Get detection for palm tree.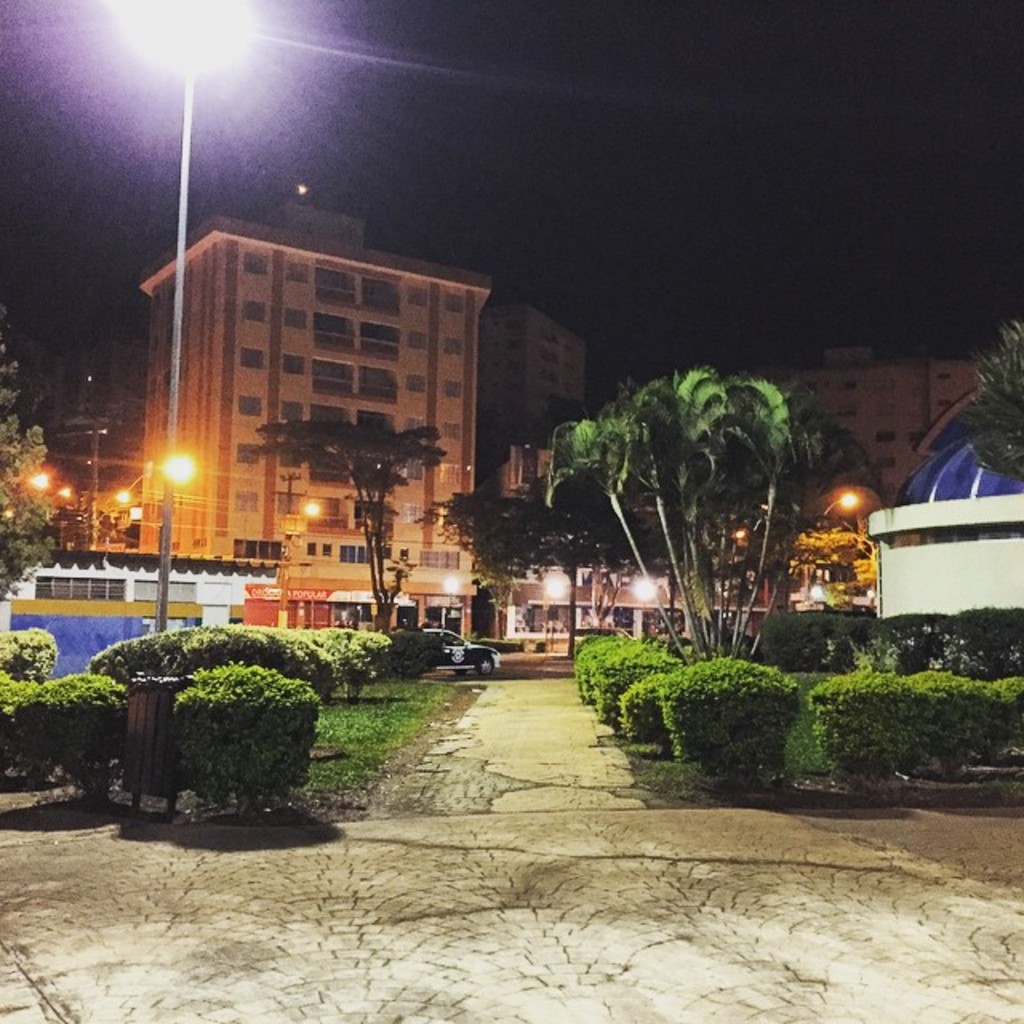
Detection: crop(962, 318, 1022, 480).
